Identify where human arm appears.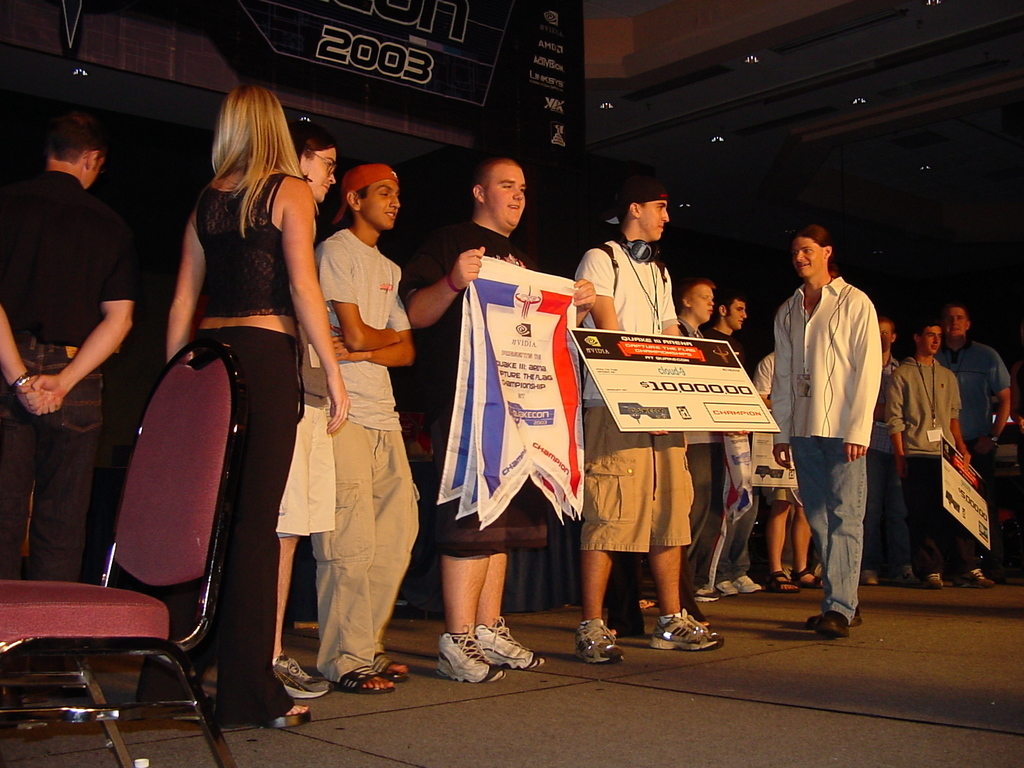
Appears at 315 237 400 352.
